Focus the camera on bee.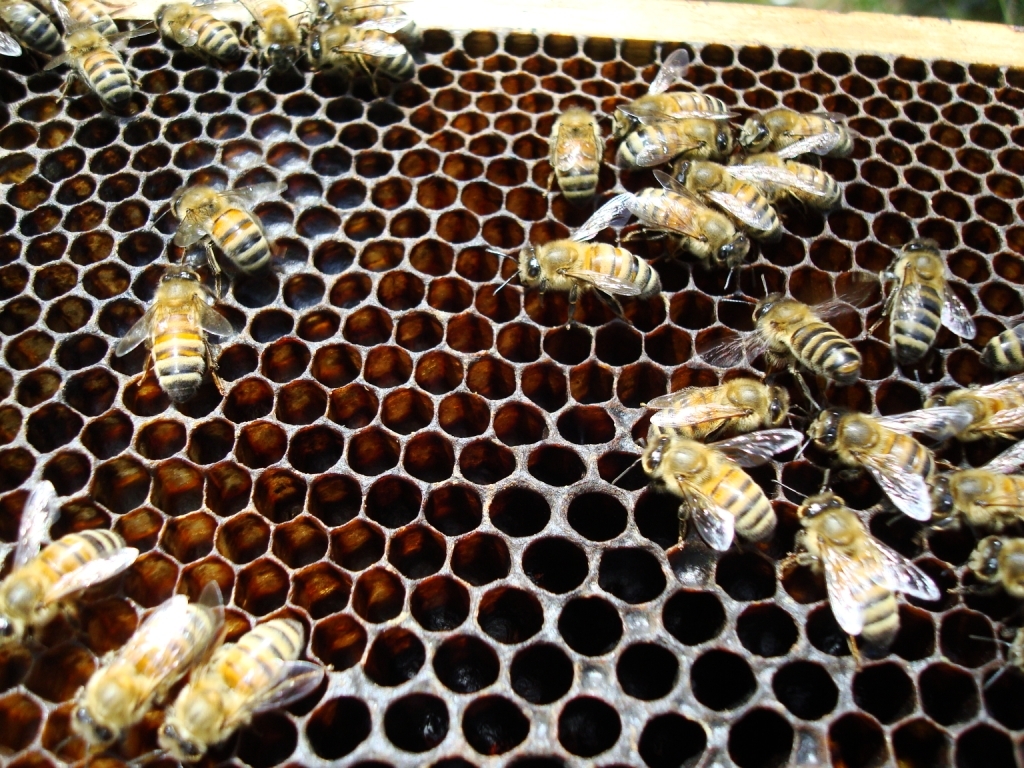
Focus region: x1=0, y1=476, x2=147, y2=626.
